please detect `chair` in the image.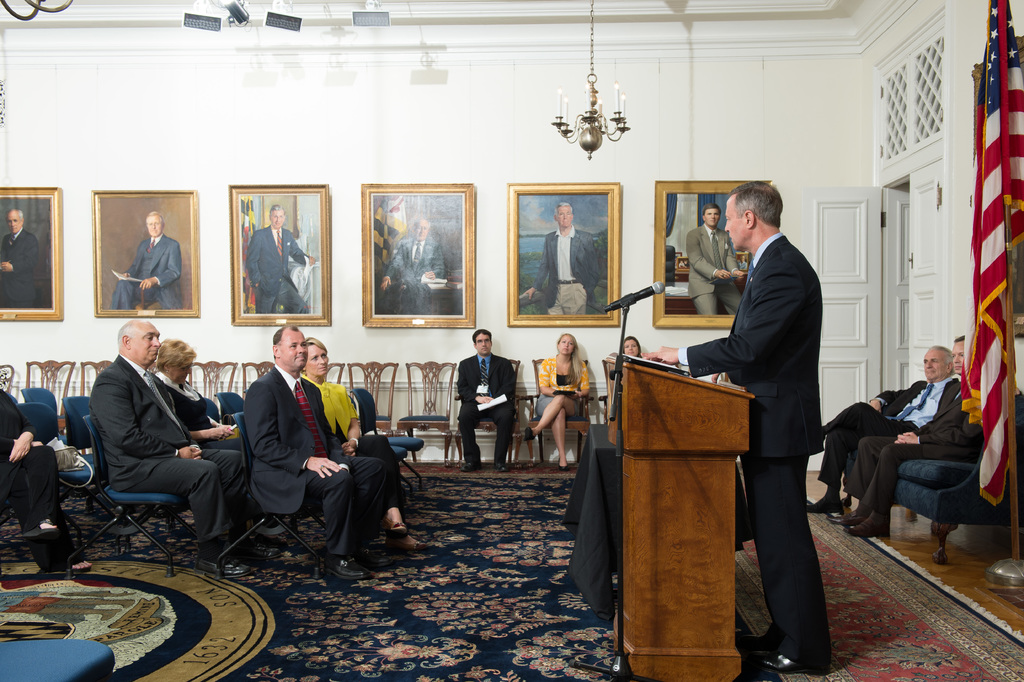
81:357:113:392.
